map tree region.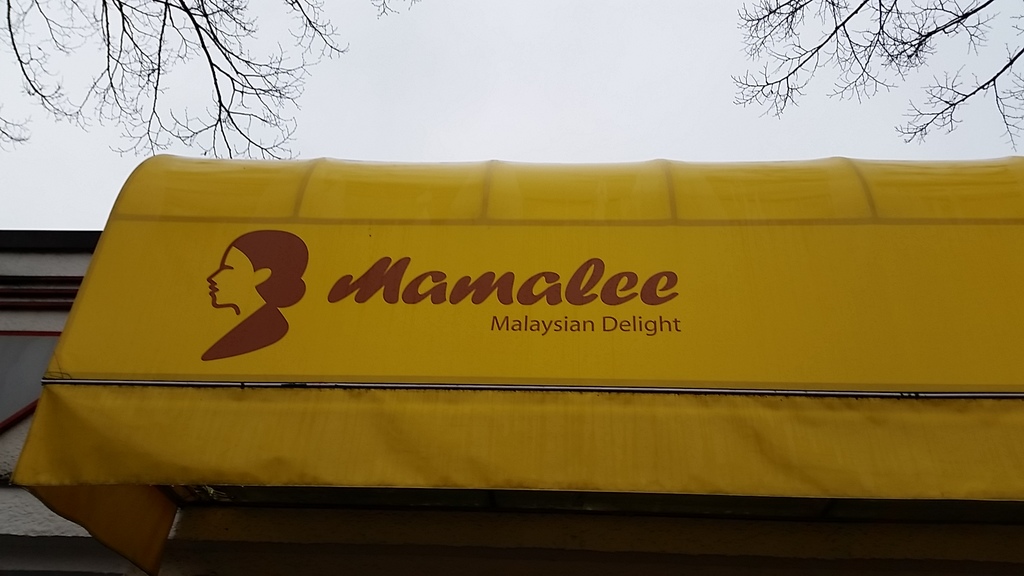
Mapped to locate(0, 0, 393, 161).
